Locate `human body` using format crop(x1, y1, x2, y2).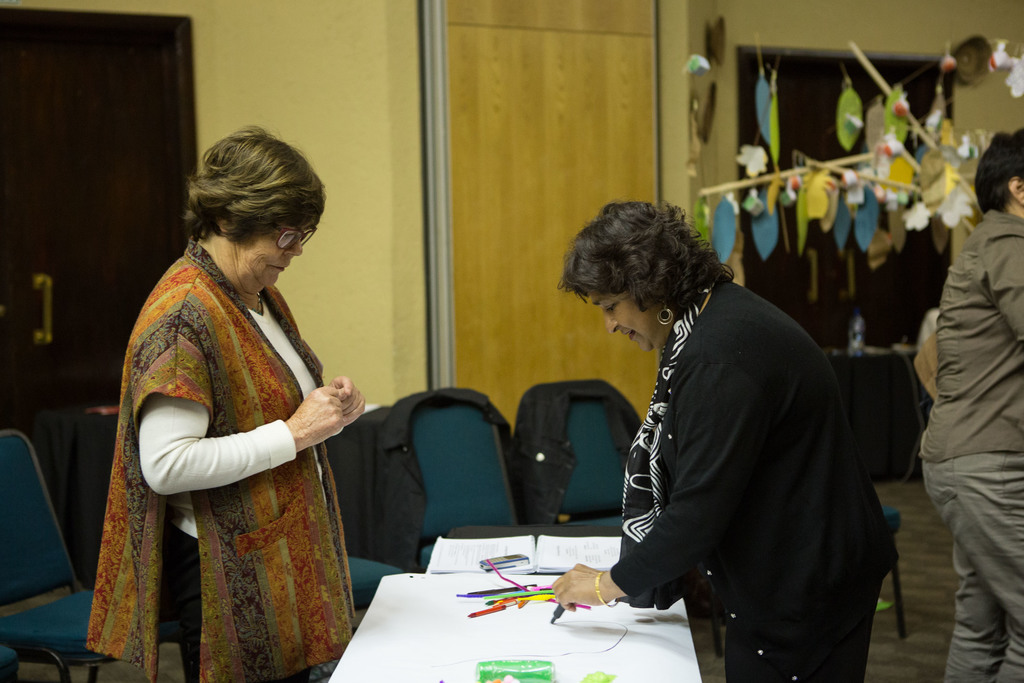
crop(908, 205, 1023, 682).
